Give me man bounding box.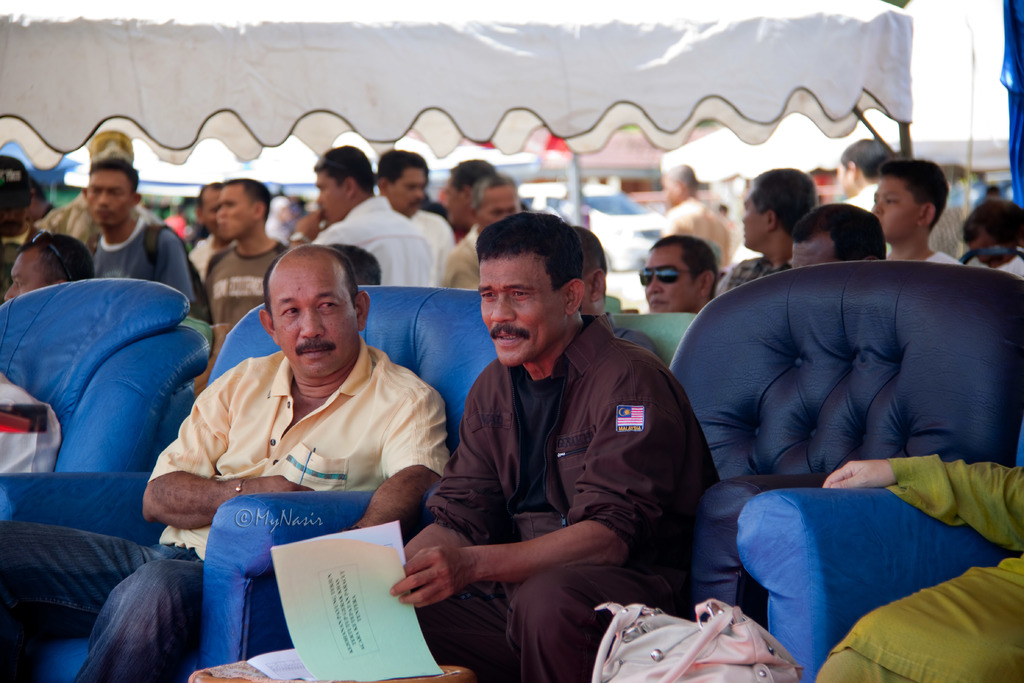
box(2, 229, 98, 300).
